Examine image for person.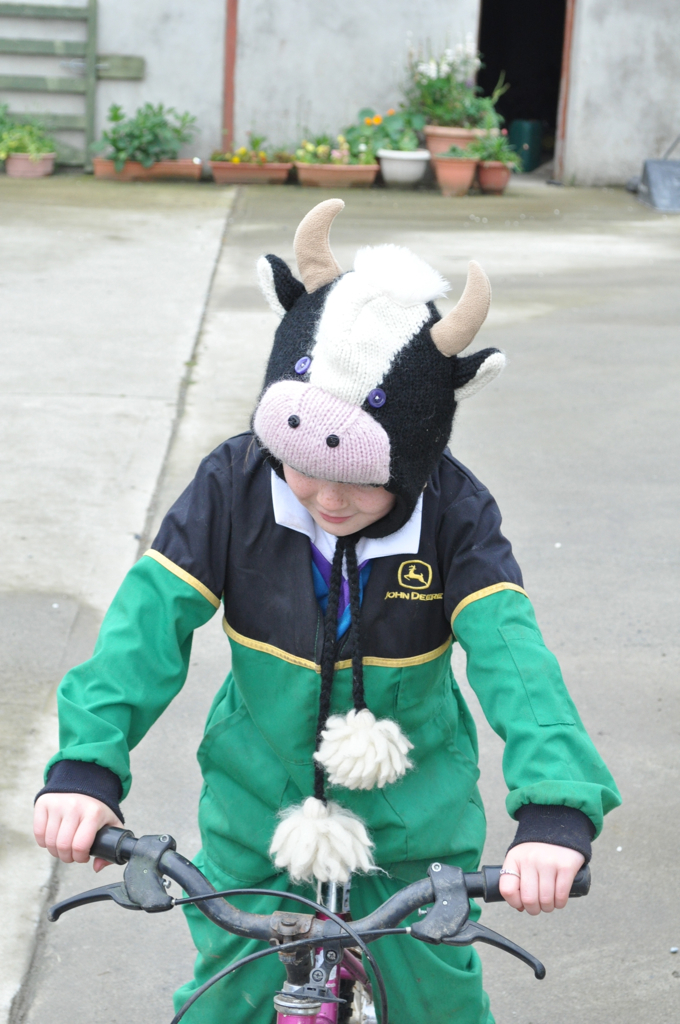
Examination result: x1=96 y1=181 x2=603 y2=989.
